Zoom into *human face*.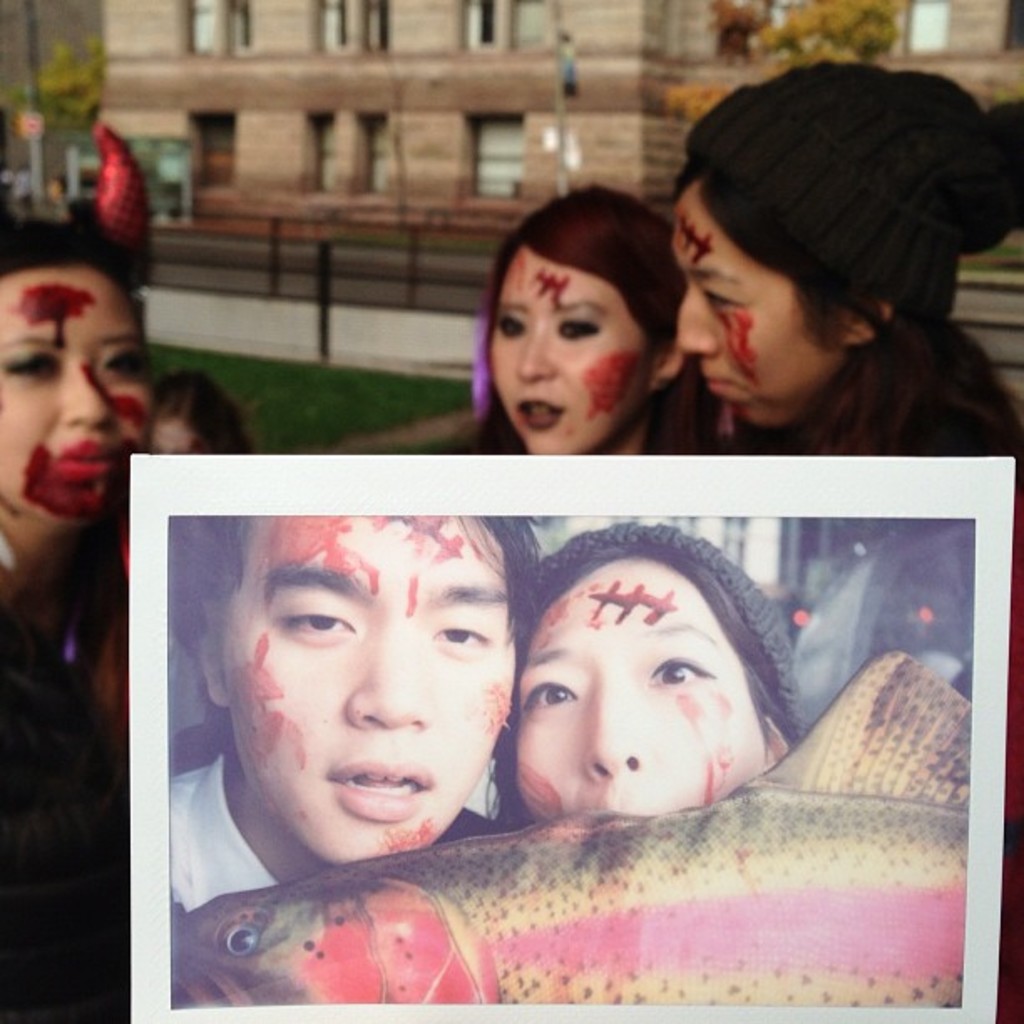
Zoom target: detection(3, 246, 151, 527).
